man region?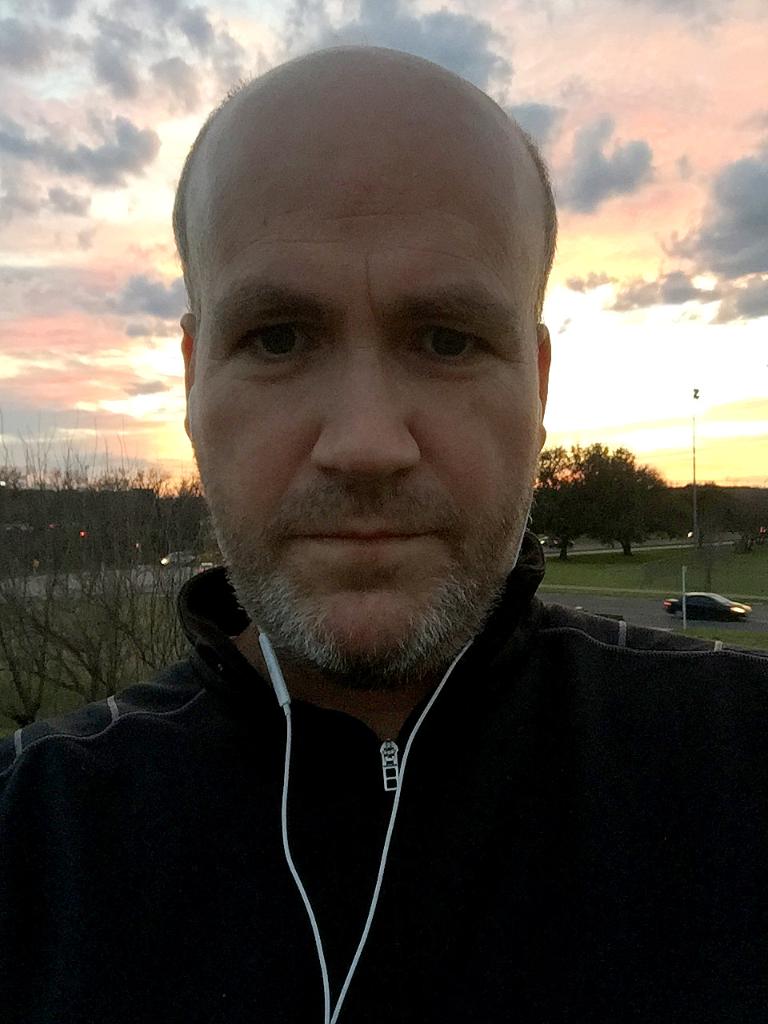
rect(0, 38, 767, 1023)
